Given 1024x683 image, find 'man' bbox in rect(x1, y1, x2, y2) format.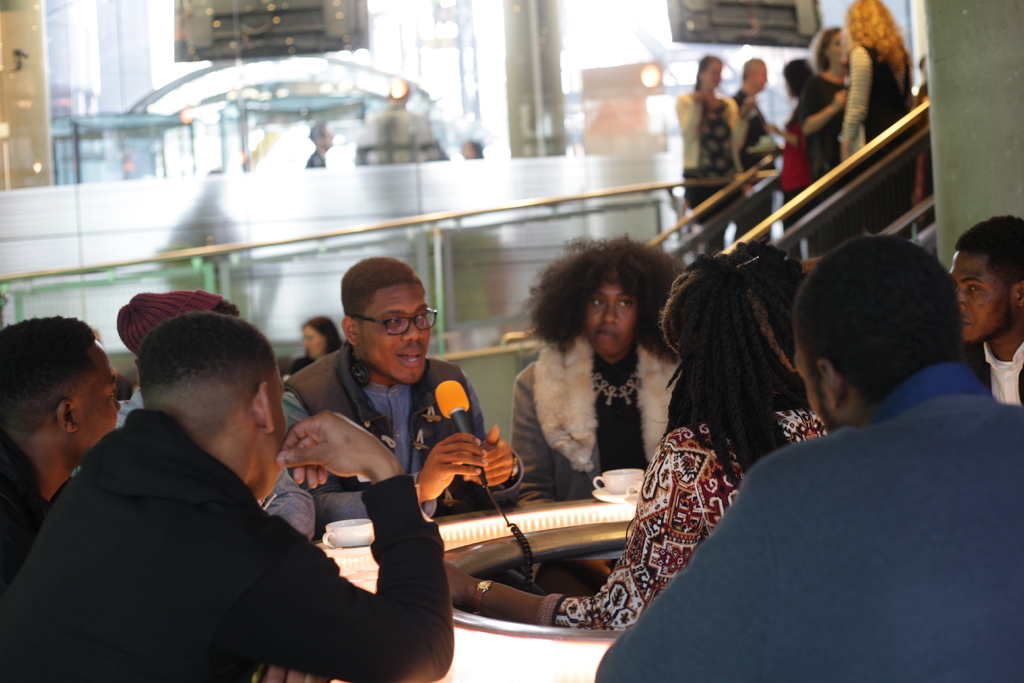
rect(593, 233, 1023, 682).
